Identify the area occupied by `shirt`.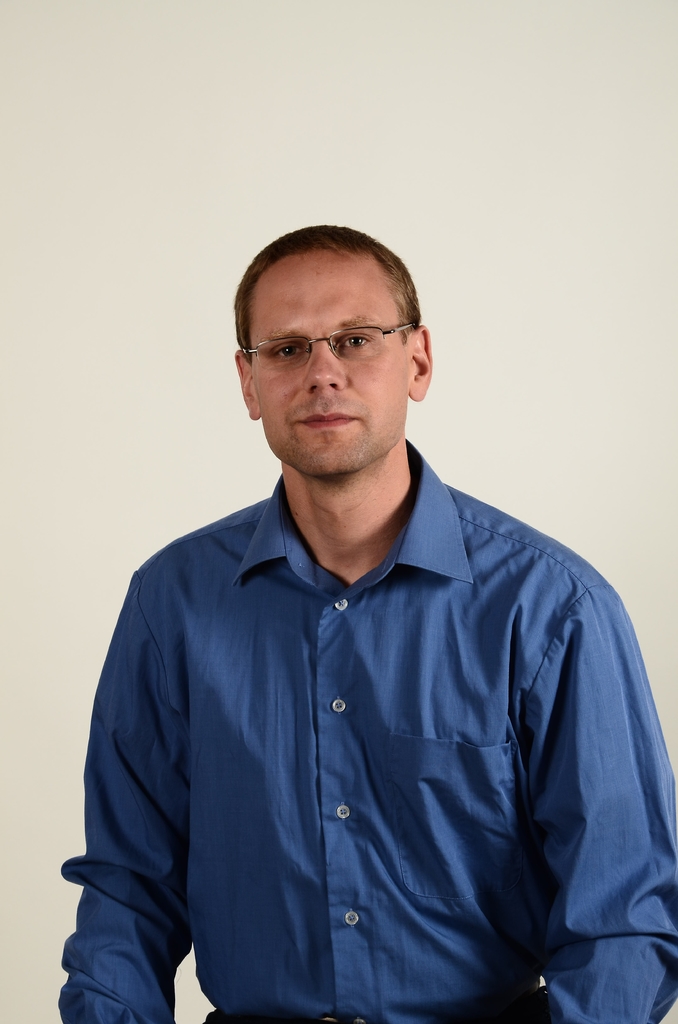
Area: bbox=[54, 428, 677, 1023].
